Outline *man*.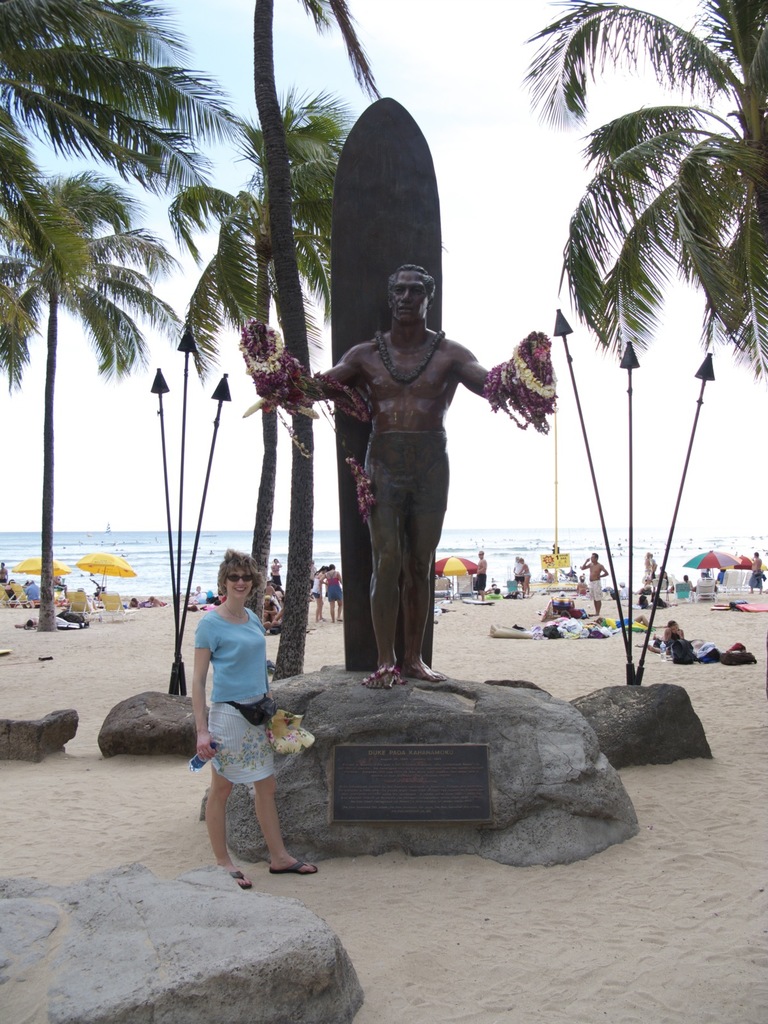
Outline: [x1=241, y1=265, x2=554, y2=690].
